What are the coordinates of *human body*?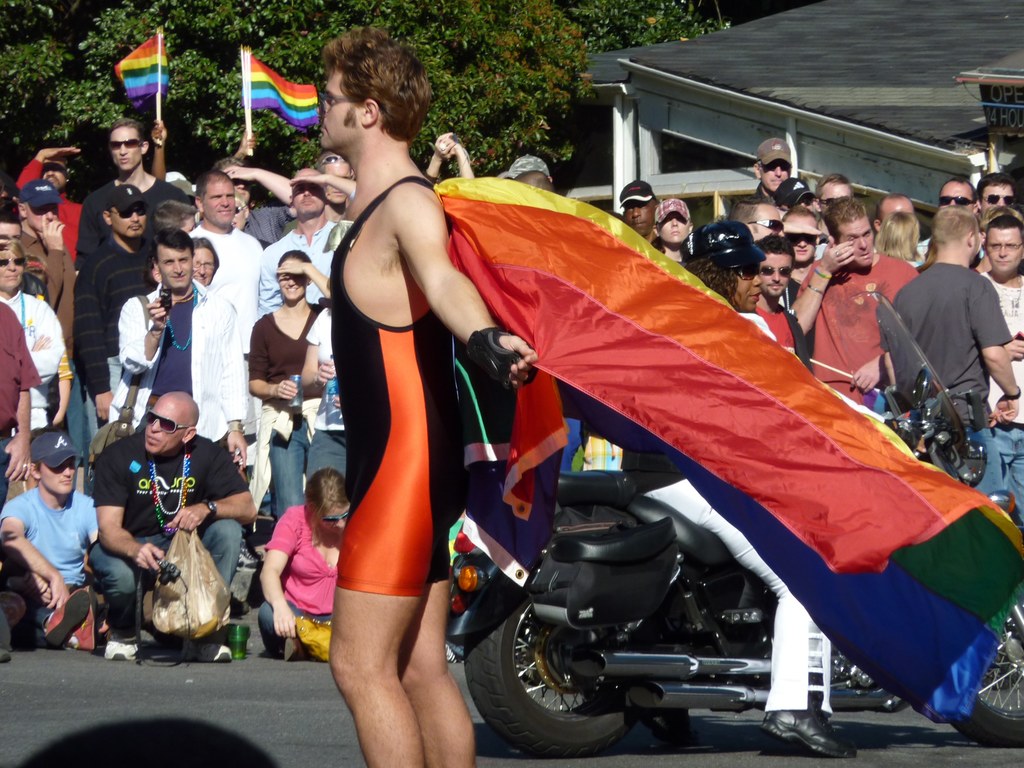
l=969, t=161, r=1021, b=221.
